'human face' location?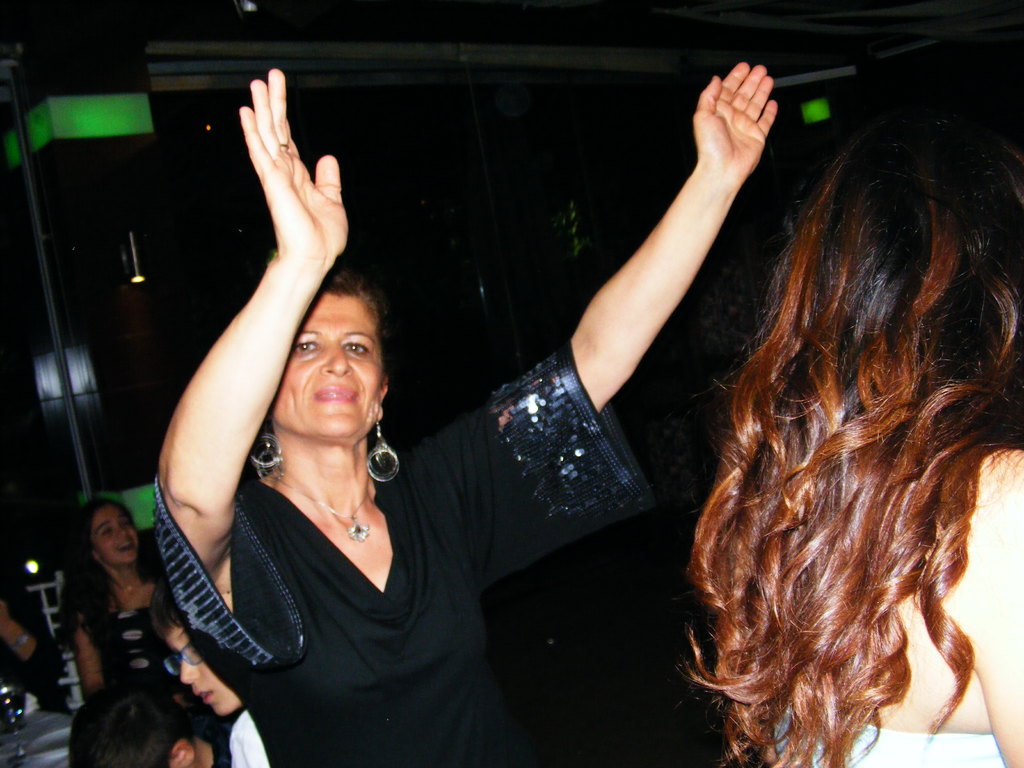
Rect(92, 508, 140, 566)
